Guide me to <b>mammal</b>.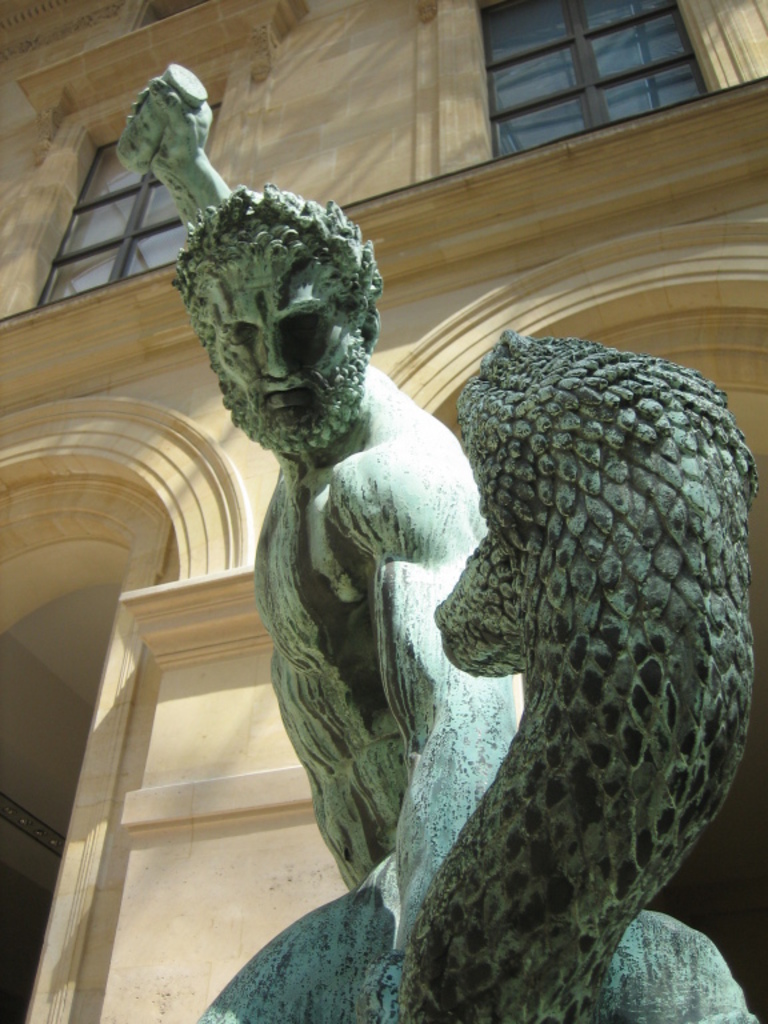
Guidance: 124:72:511:960.
